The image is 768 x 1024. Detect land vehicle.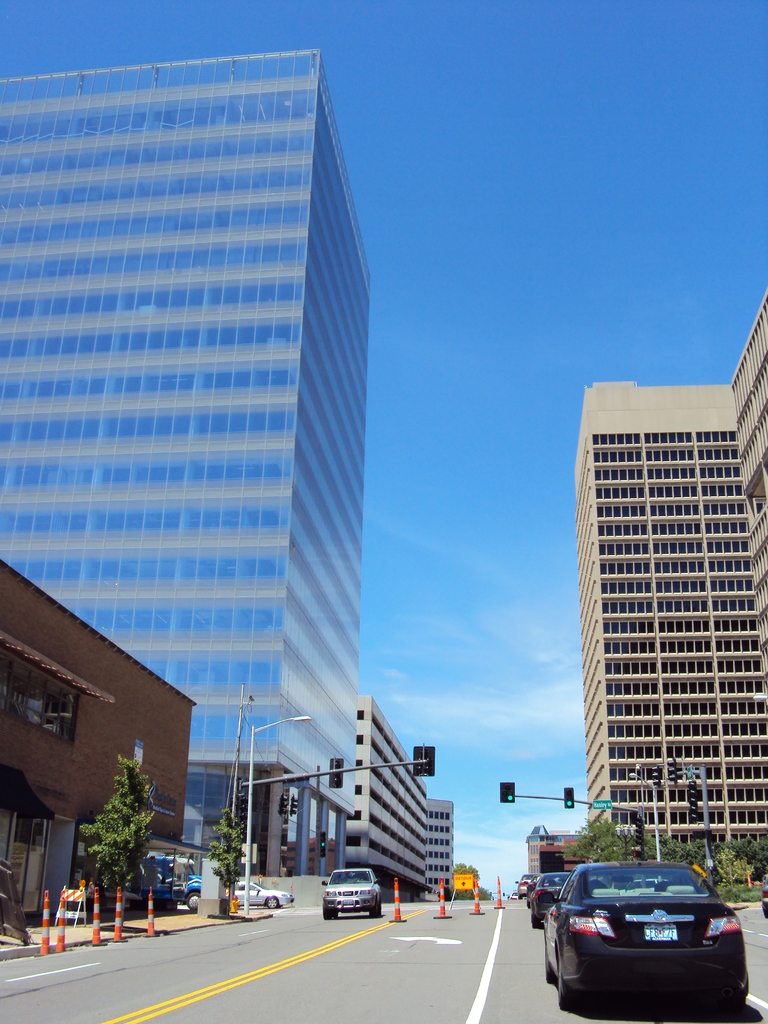
Detection: (x1=556, y1=852, x2=758, y2=1012).
